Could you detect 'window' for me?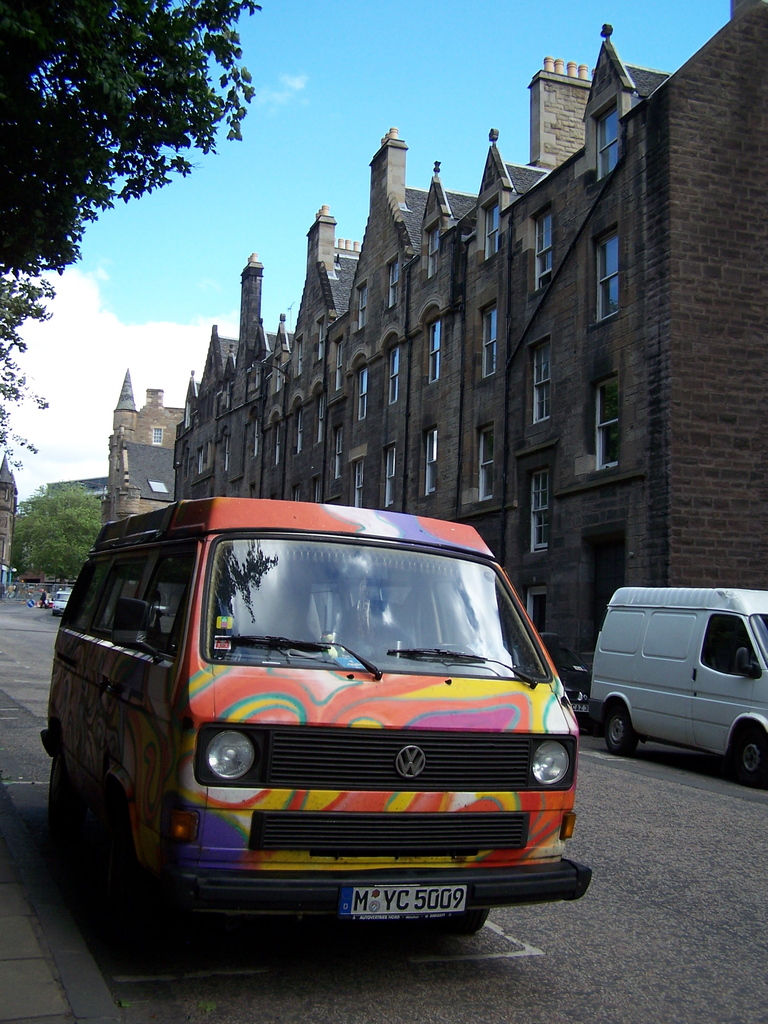
Detection result: [334,425,339,480].
